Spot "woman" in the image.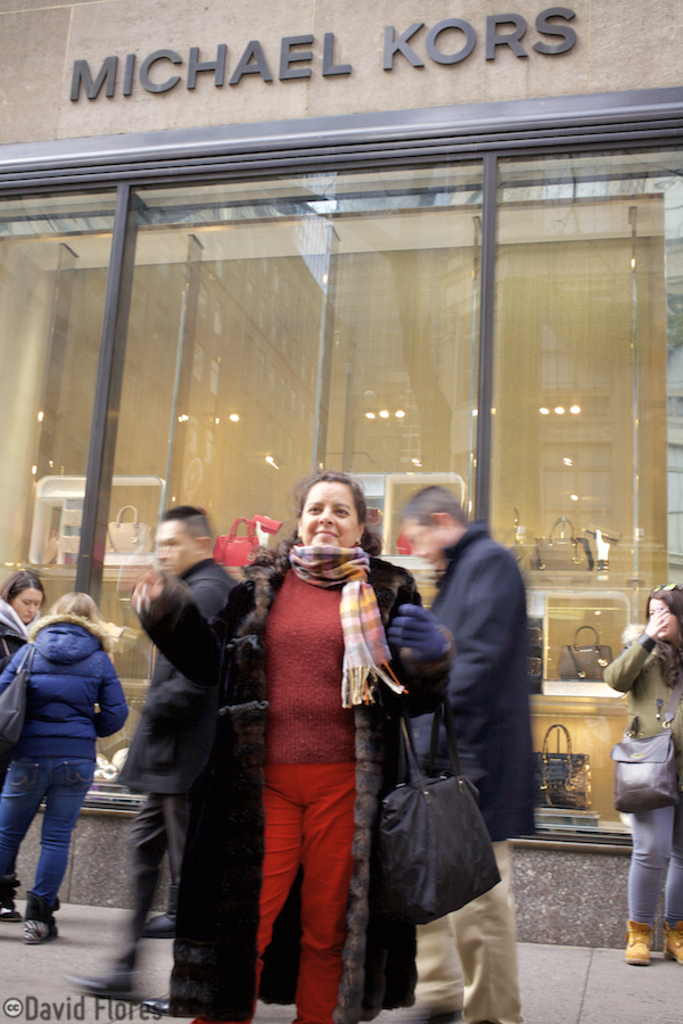
"woman" found at {"left": 173, "top": 470, "right": 458, "bottom": 1023}.
